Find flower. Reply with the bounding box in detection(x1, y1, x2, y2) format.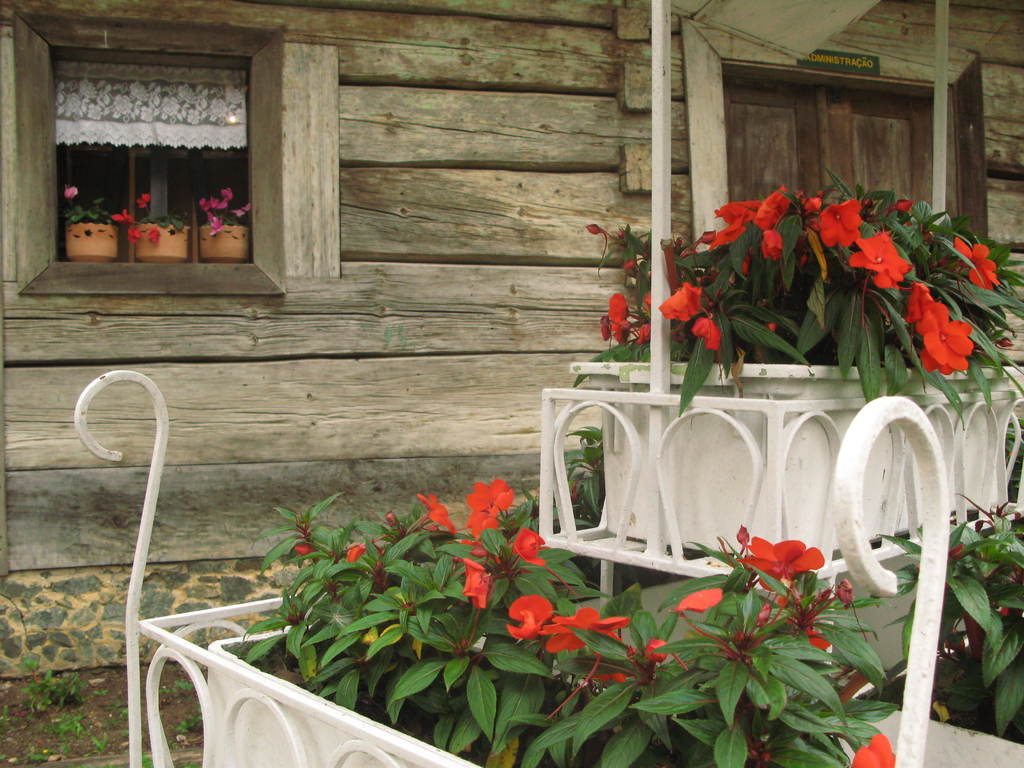
detection(463, 558, 497, 604).
